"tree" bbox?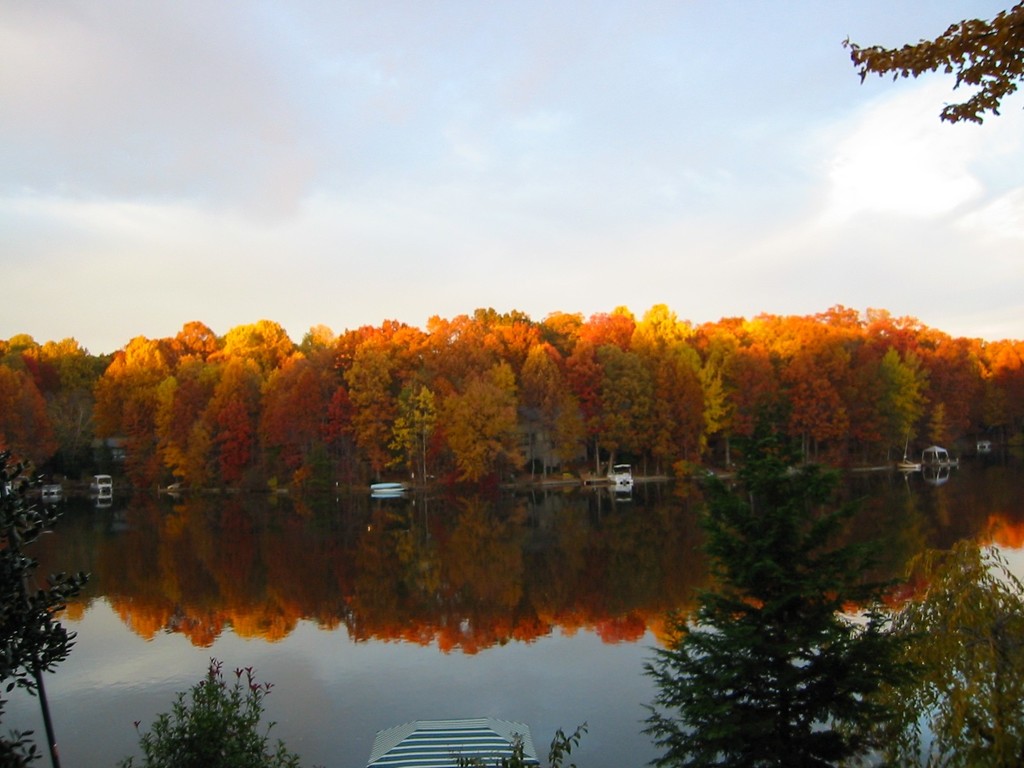
446 719 590 767
